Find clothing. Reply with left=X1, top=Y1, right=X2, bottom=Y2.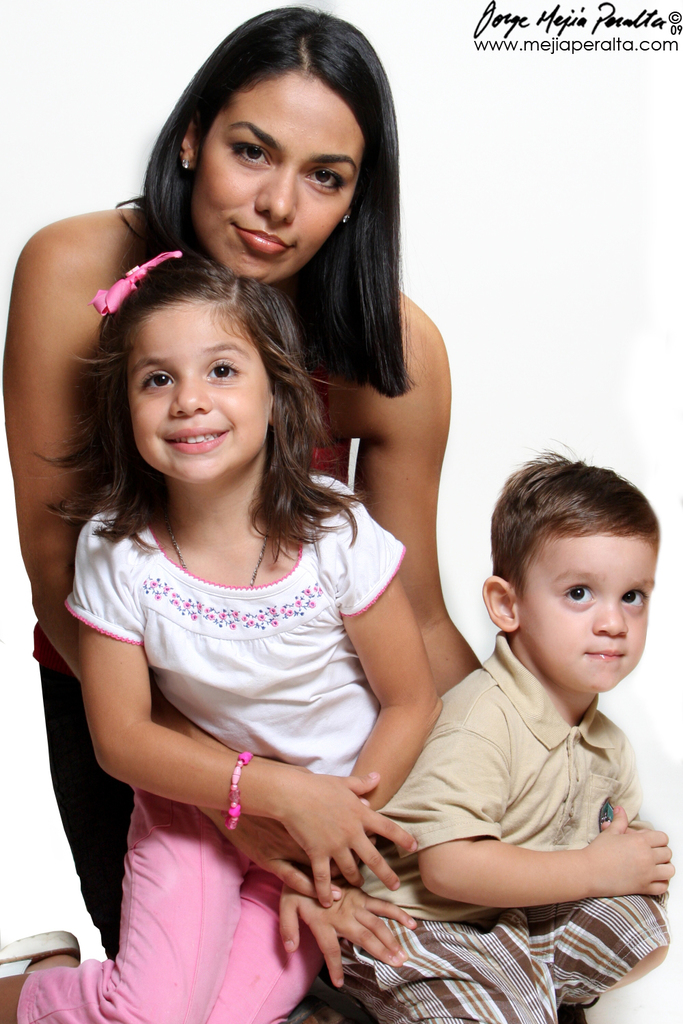
left=16, top=464, right=406, bottom=1023.
